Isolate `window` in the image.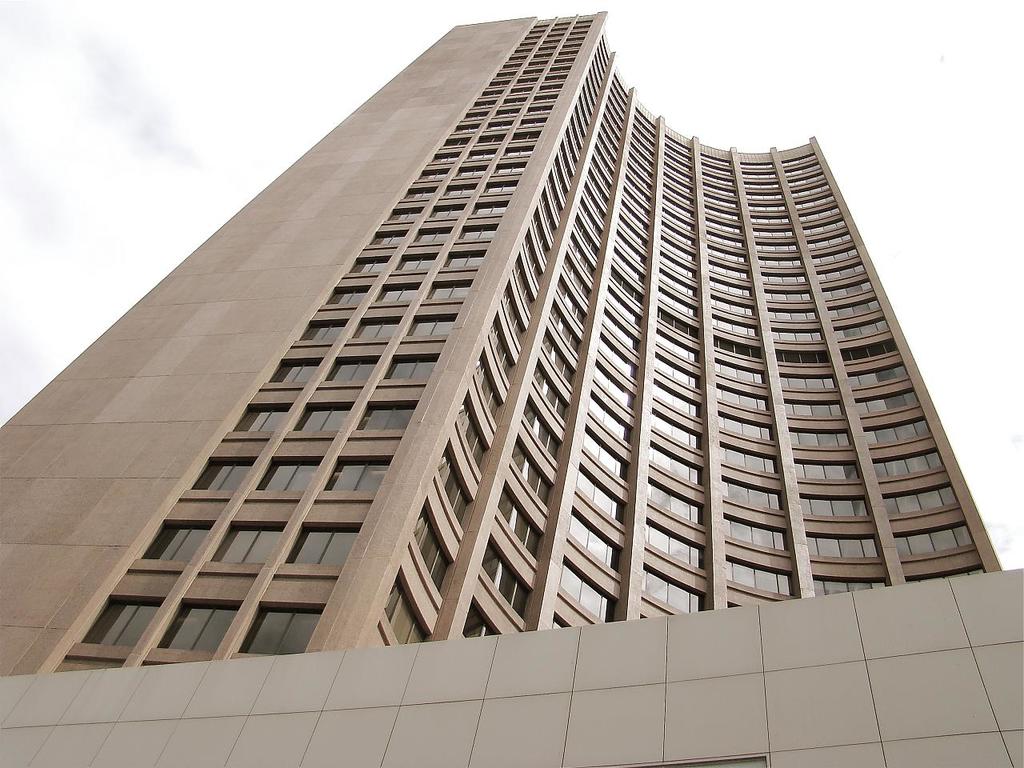
Isolated region: detection(69, 594, 163, 650).
